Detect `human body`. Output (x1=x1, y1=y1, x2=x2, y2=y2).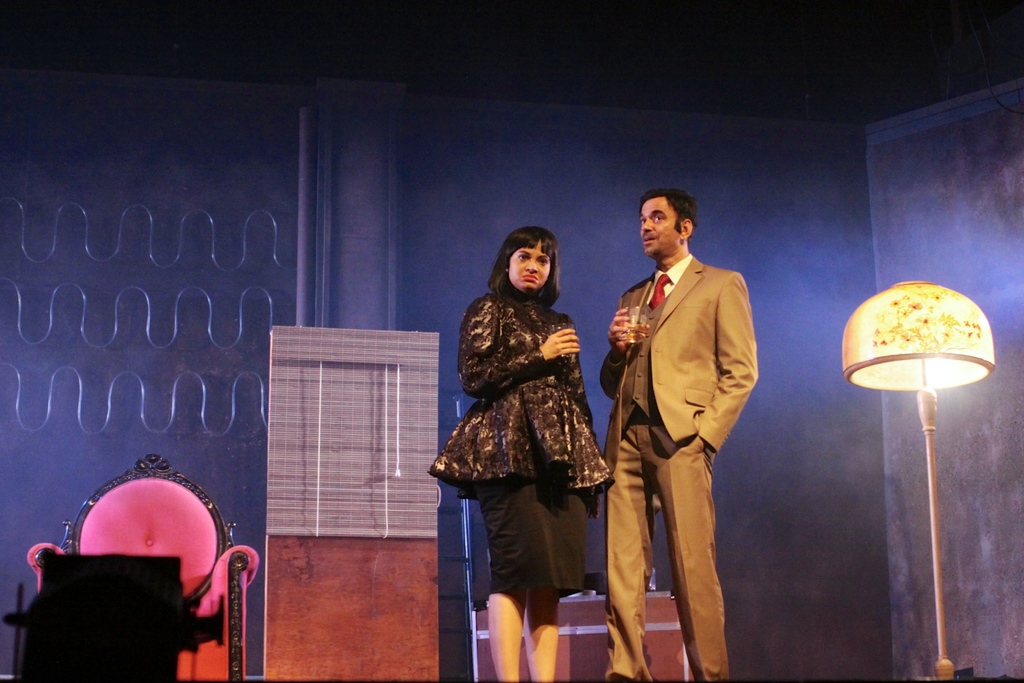
(x1=447, y1=223, x2=625, y2=648).
